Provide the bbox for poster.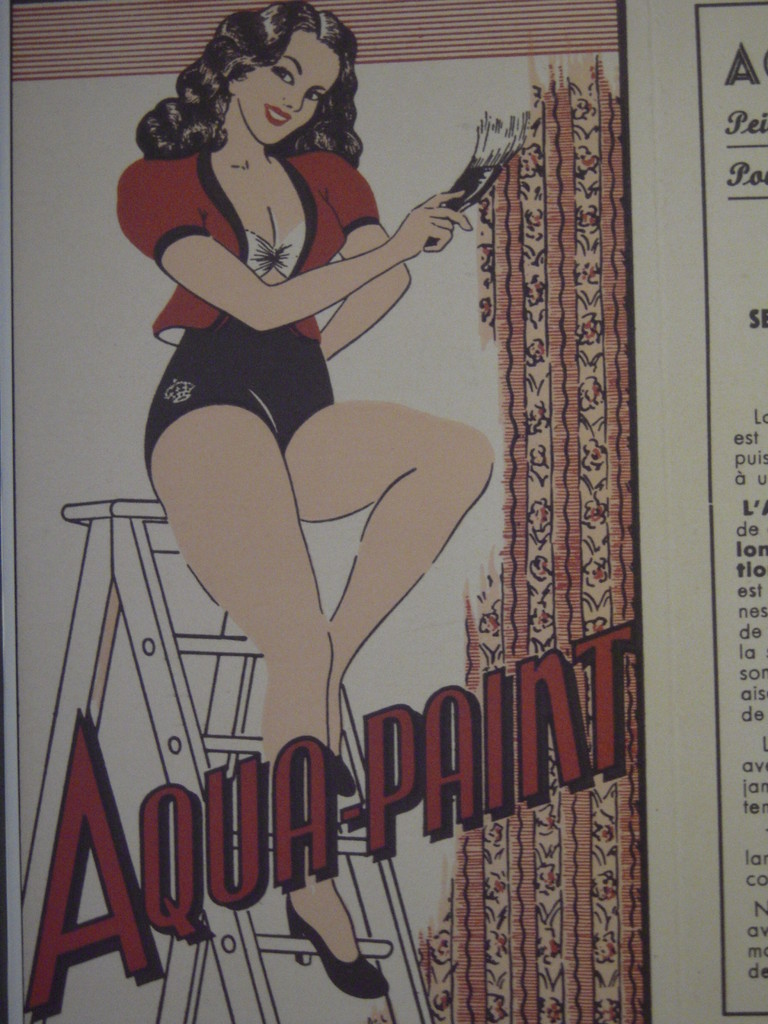
box=[2, 0, 767, 1023].
